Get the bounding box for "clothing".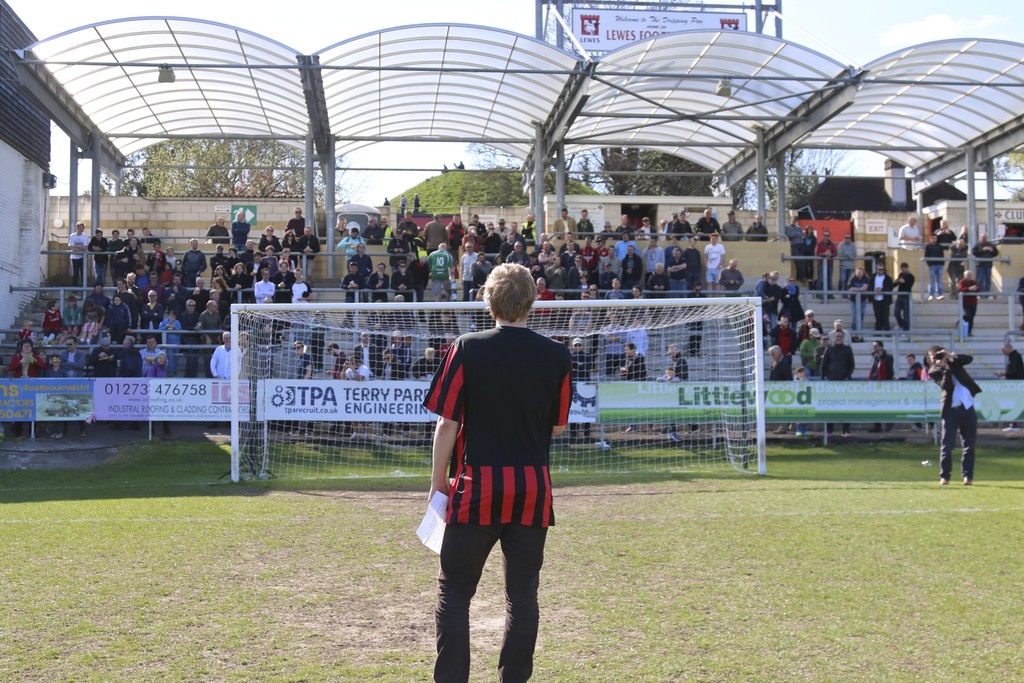
138,347,165,374.
